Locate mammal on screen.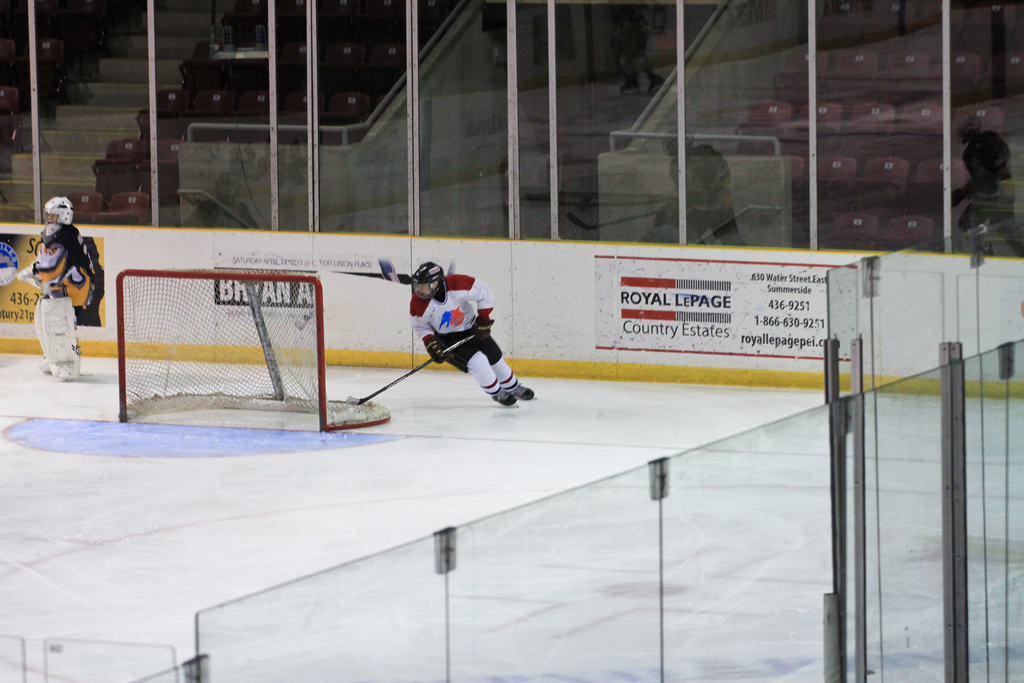
On screen at <region>15, 191, 101, 376</region>.
